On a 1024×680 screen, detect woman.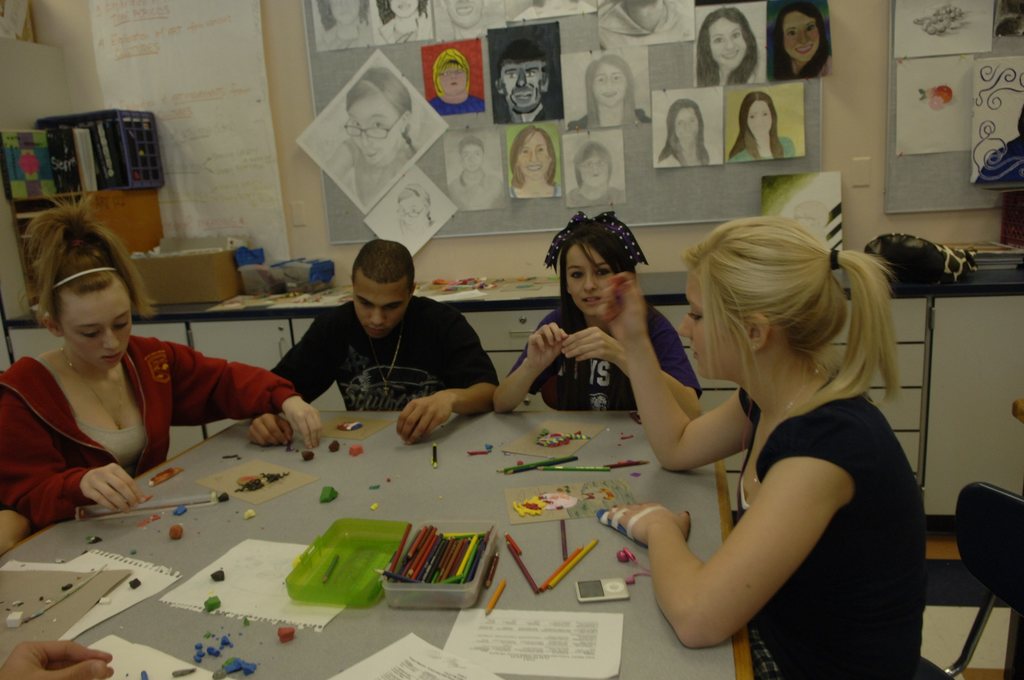
<region>694, 8, 770, 92</region>.
